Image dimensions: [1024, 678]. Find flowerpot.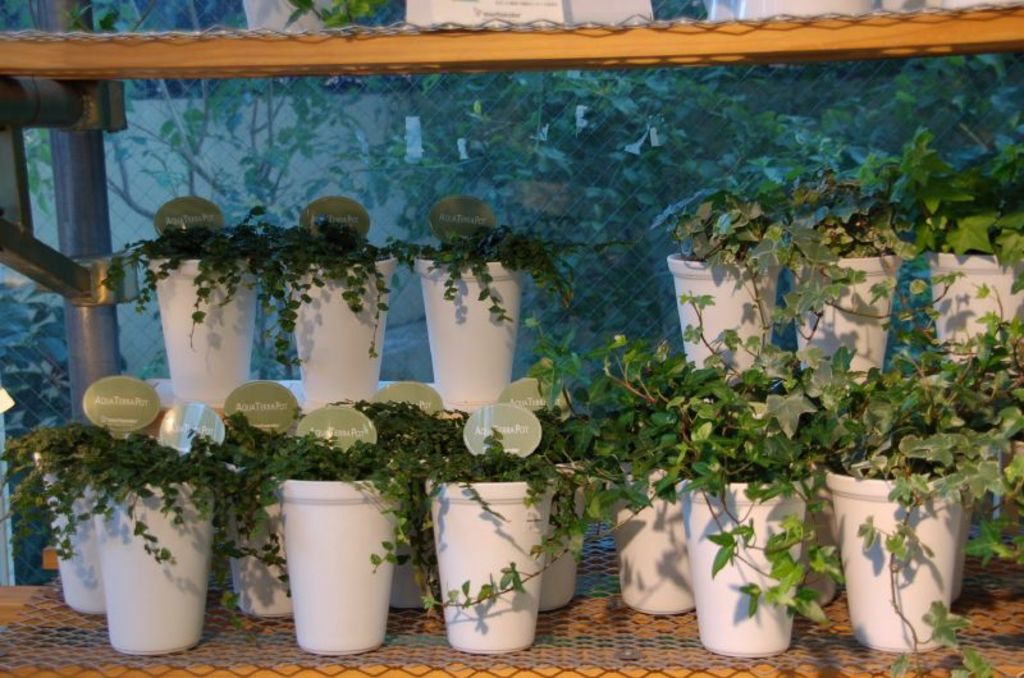
bbox=[148, 260, 262, 409].
